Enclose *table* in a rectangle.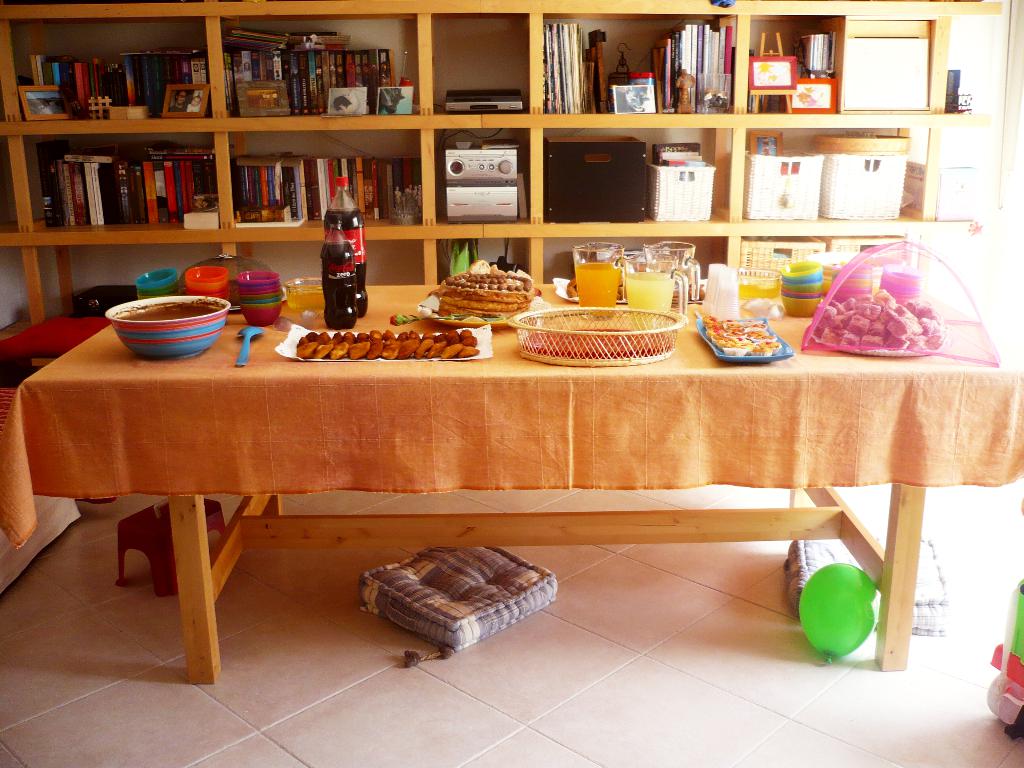
bbox(0, 288, 1023, 676).
